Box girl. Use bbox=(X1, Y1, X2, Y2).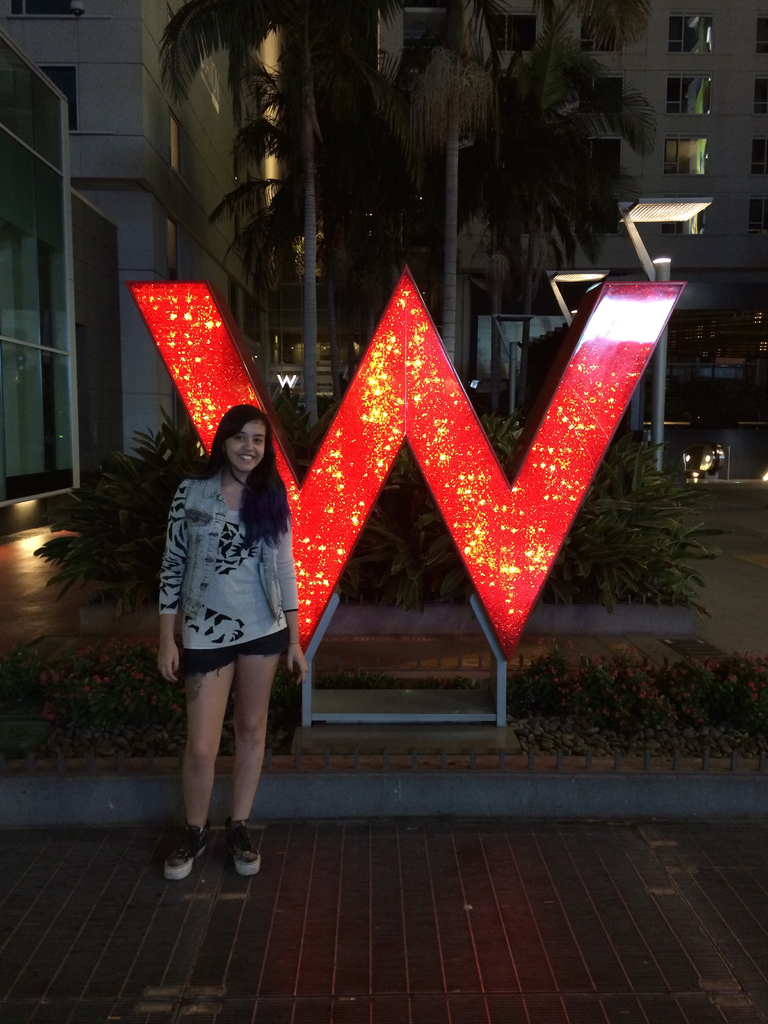
bbox=(157, 398, 306, 884).
